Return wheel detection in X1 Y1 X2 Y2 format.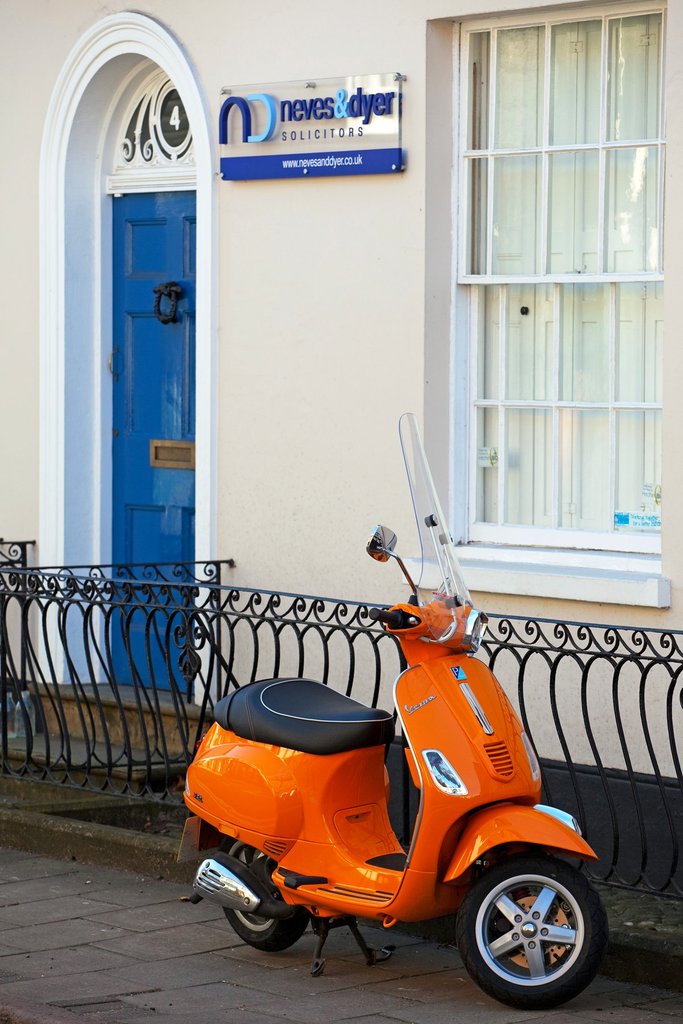
463 859 602 1002.
